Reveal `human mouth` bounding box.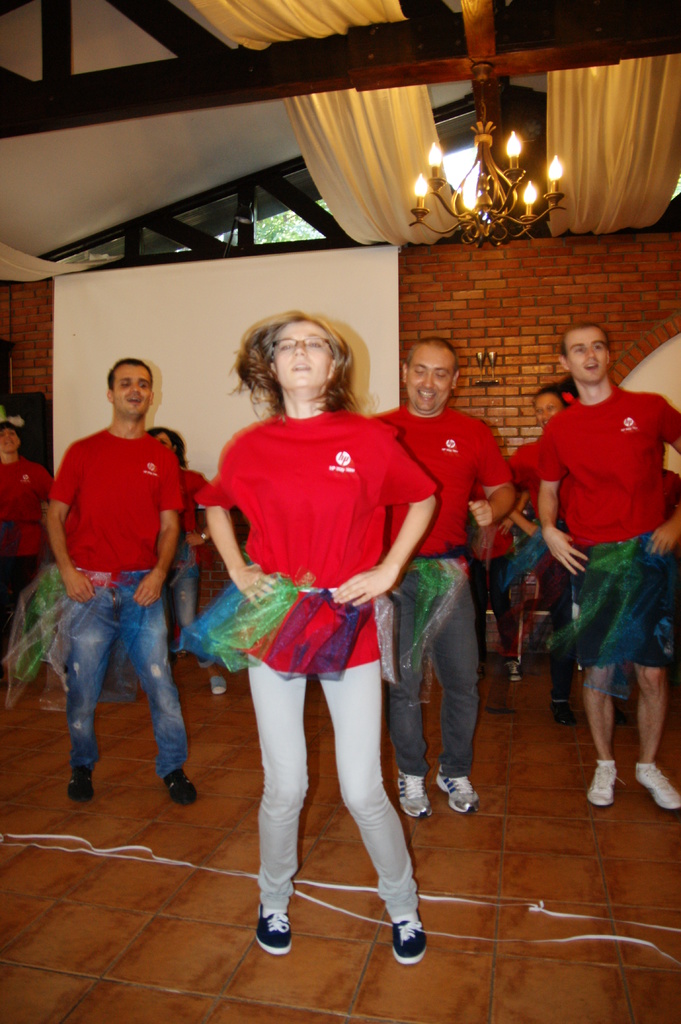
Revealed: detection(581, 361, 598, 373).
